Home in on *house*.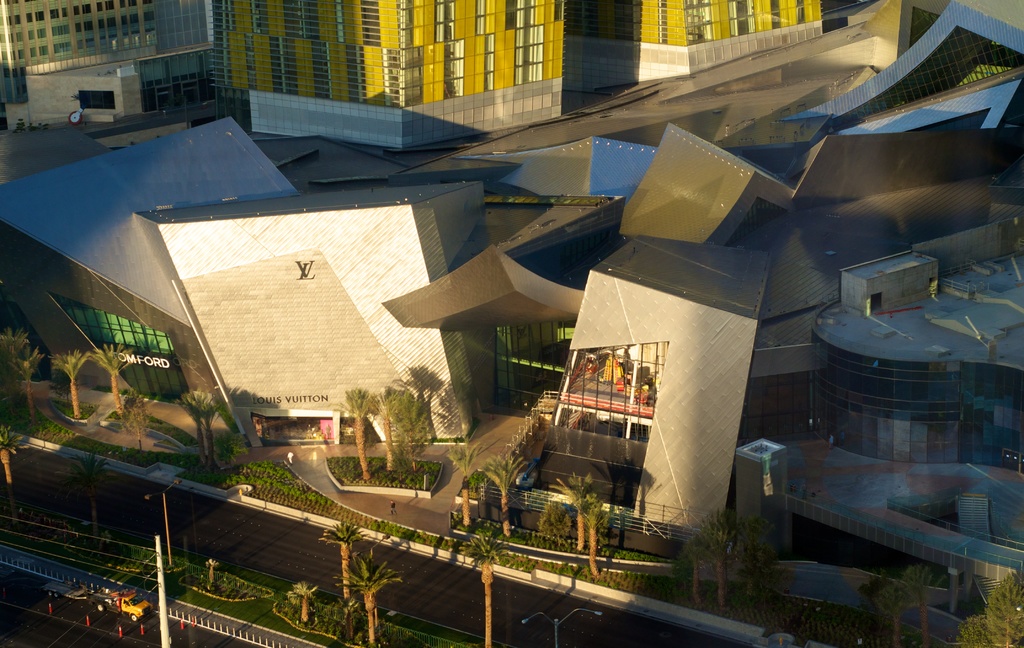
Homed in at 0/0/824/154.
